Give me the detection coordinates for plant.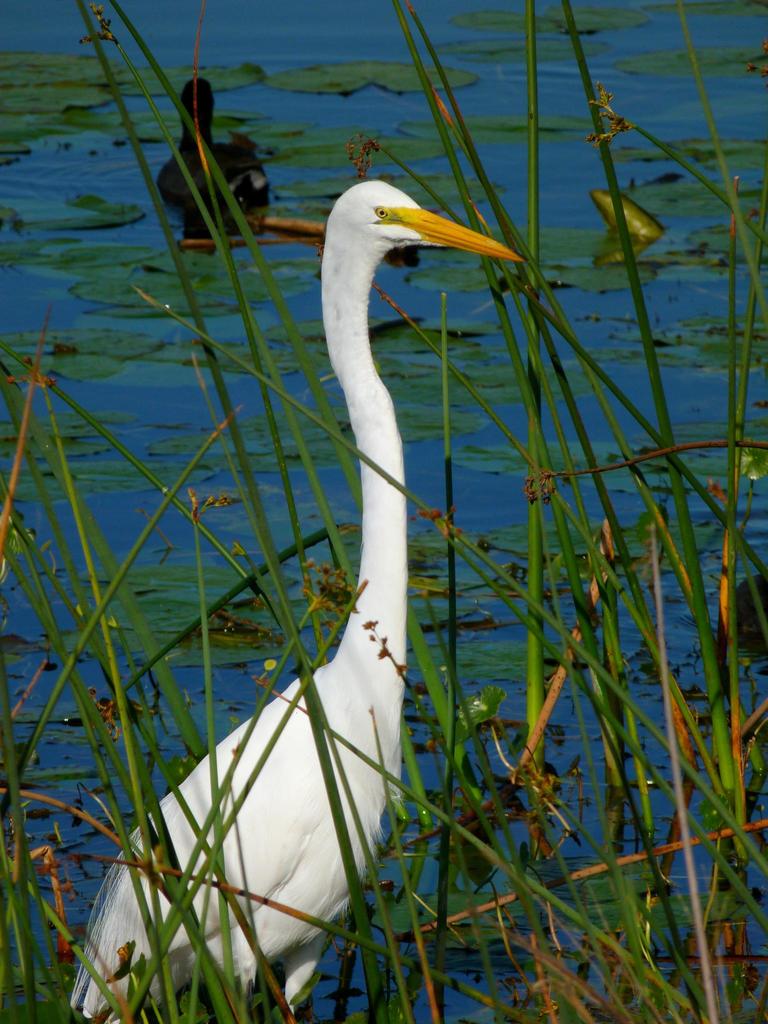
(left=79, top=553, right=301, bottom=596).
